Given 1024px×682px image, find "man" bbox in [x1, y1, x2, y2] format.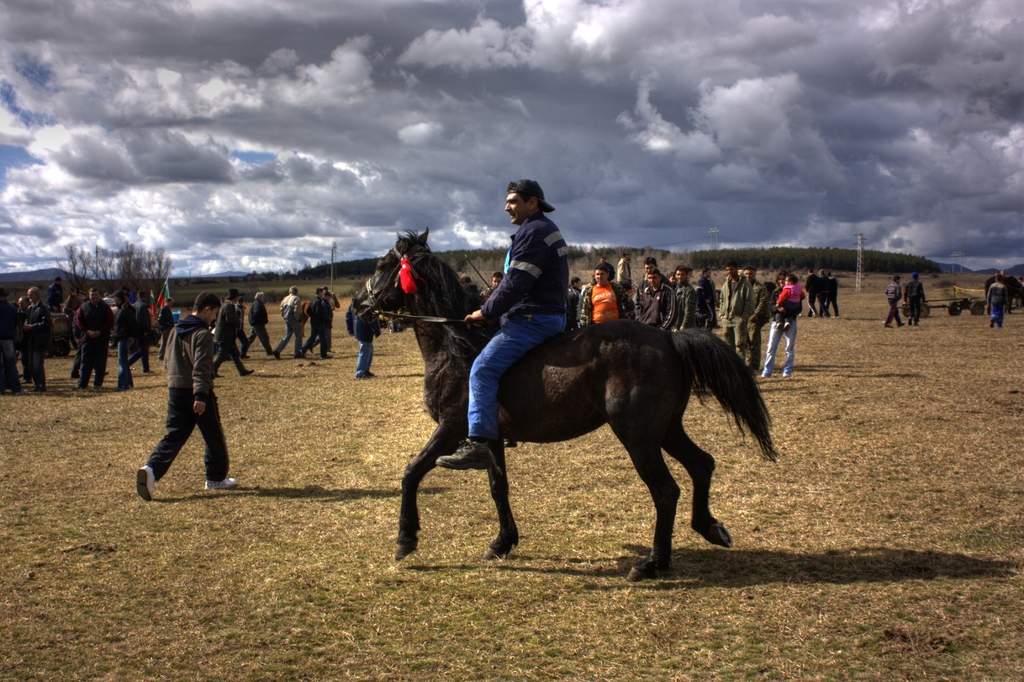
[156, 296, 177, 361].
